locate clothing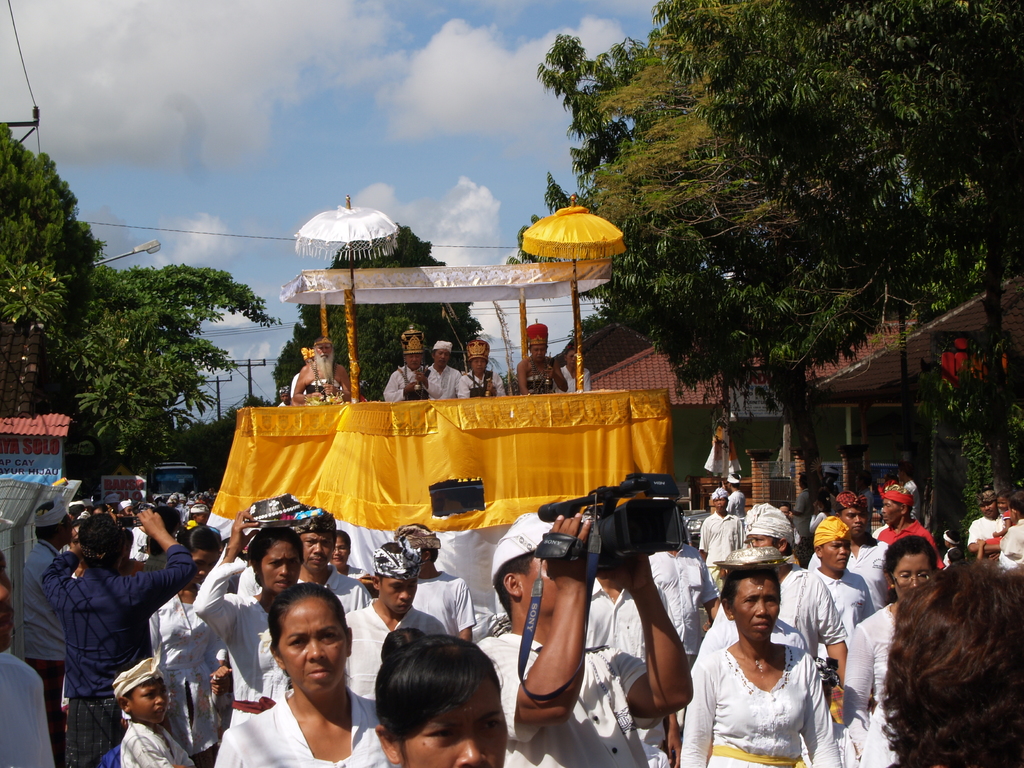
966, 508, 1004, 547
